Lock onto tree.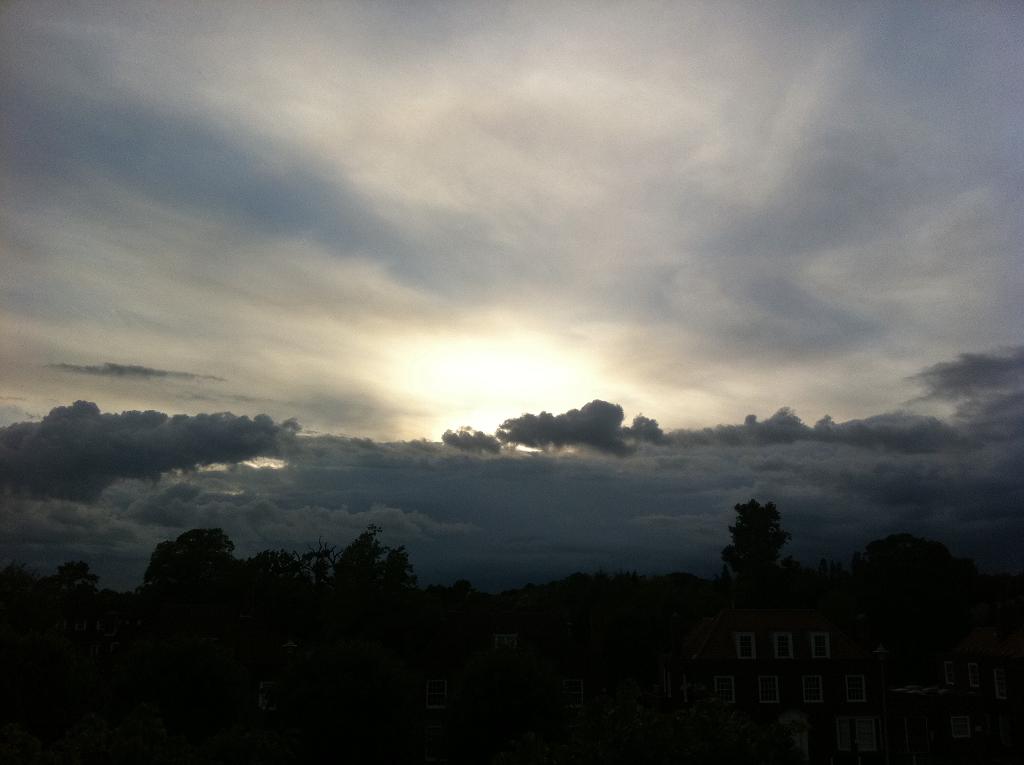
Locked: <box>844,533,972,591</box>.
